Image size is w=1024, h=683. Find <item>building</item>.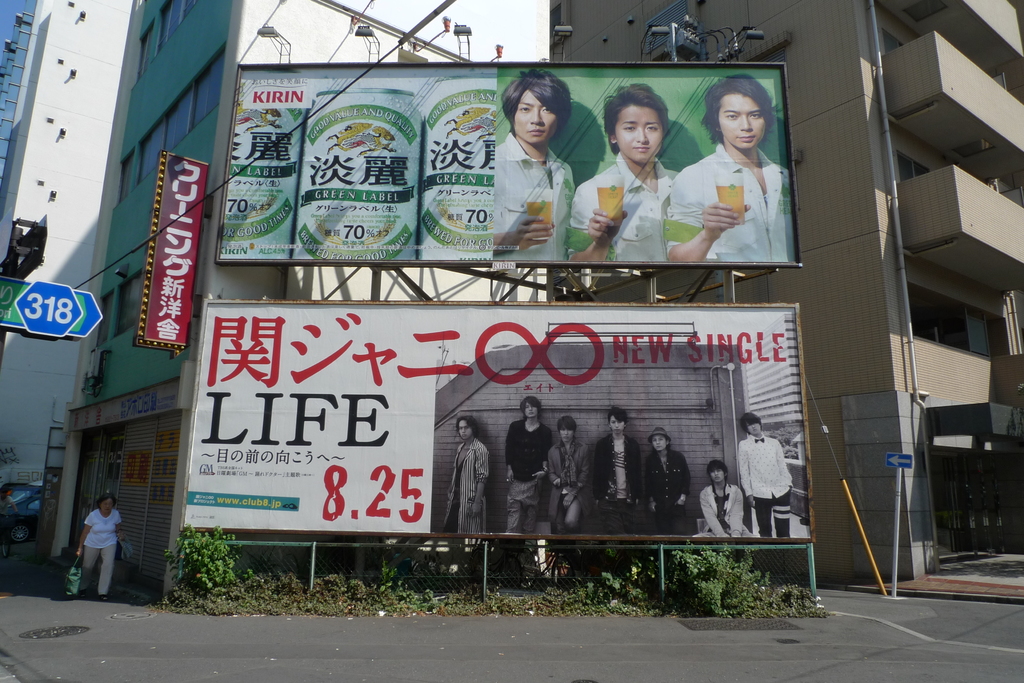
[x1=537, y1=0, x2=1023, y2=587].
